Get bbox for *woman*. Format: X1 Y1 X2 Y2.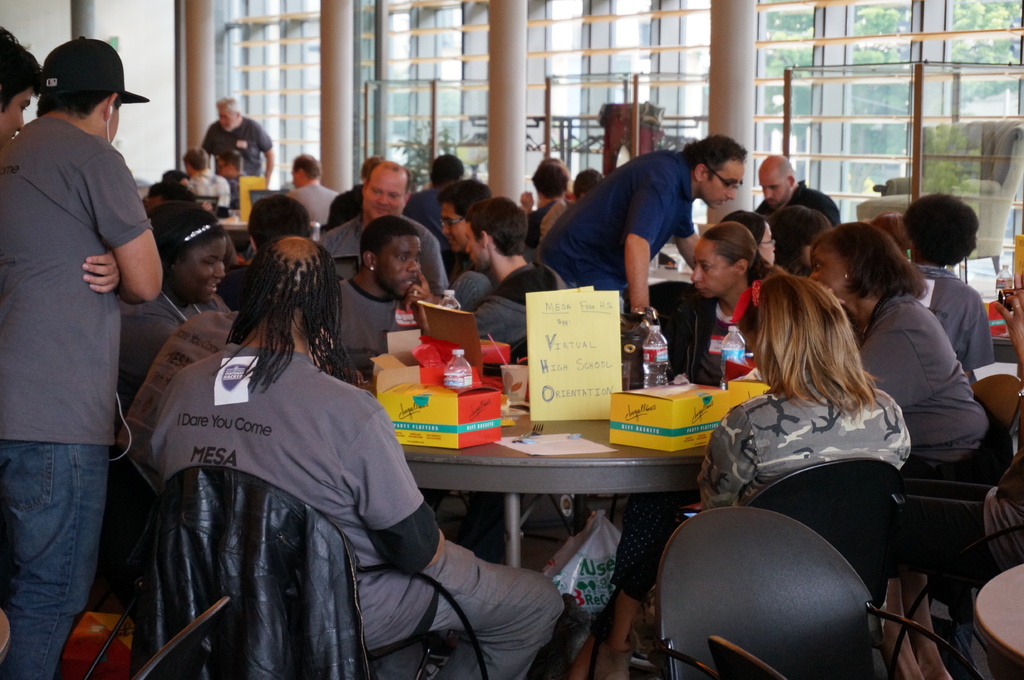
687 221 772 381.
